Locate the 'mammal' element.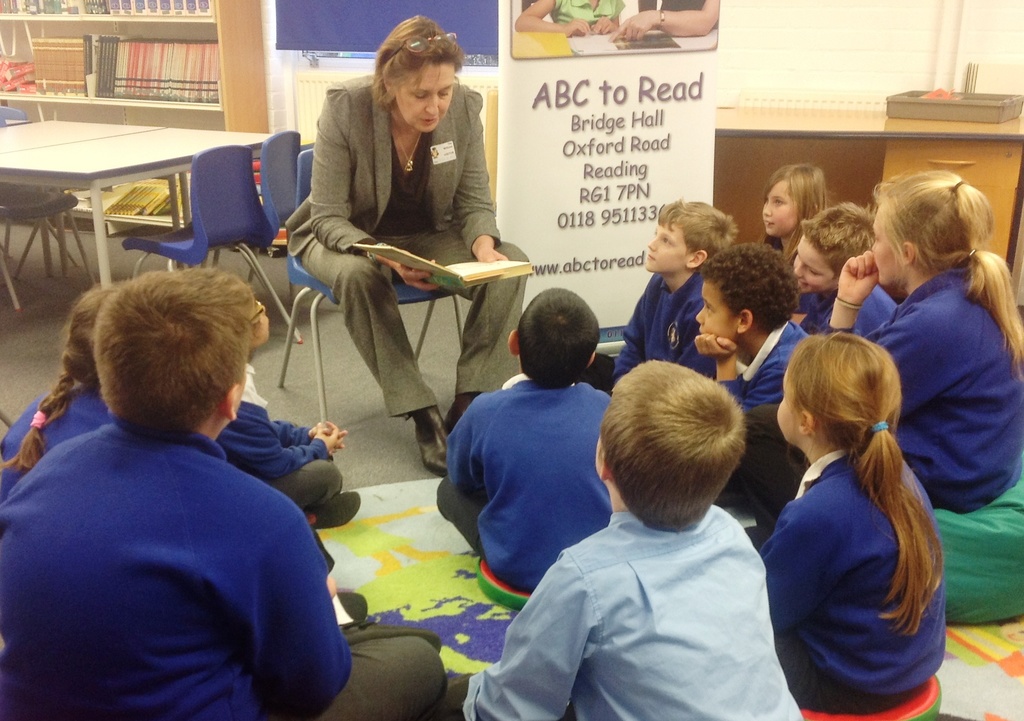
Element bbox: <box>683,237,808,501</box>.
